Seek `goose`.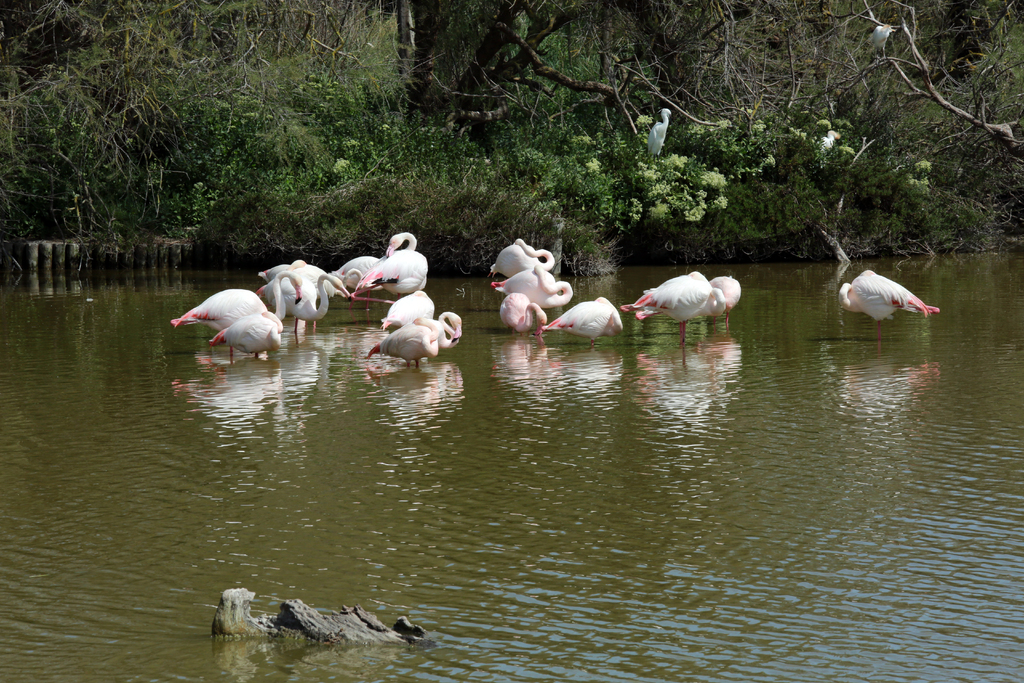
region(492, 267, 575, 308).
